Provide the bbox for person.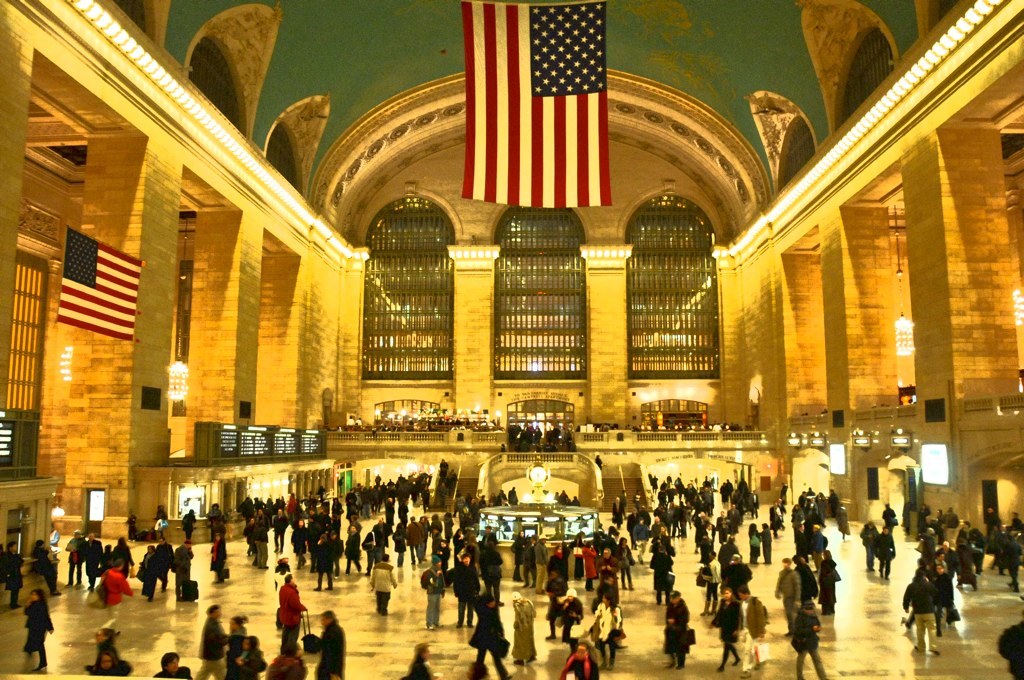
(left=475, top=594, right=519, bottom=679).
